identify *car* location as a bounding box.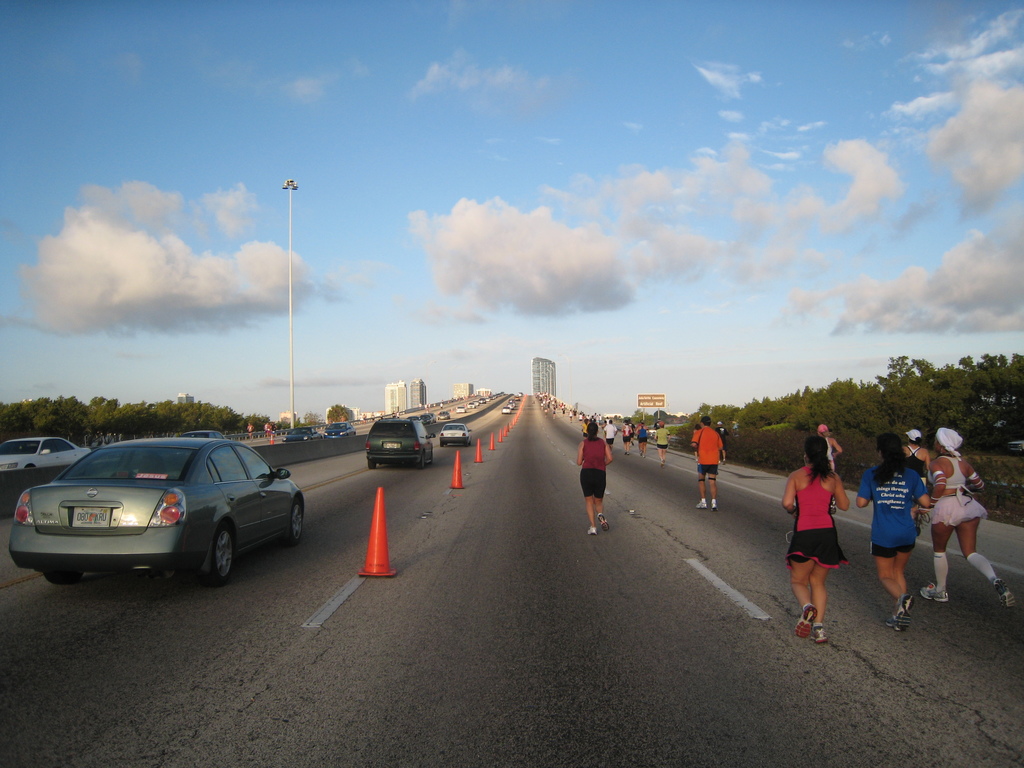
8:437:298:585.
